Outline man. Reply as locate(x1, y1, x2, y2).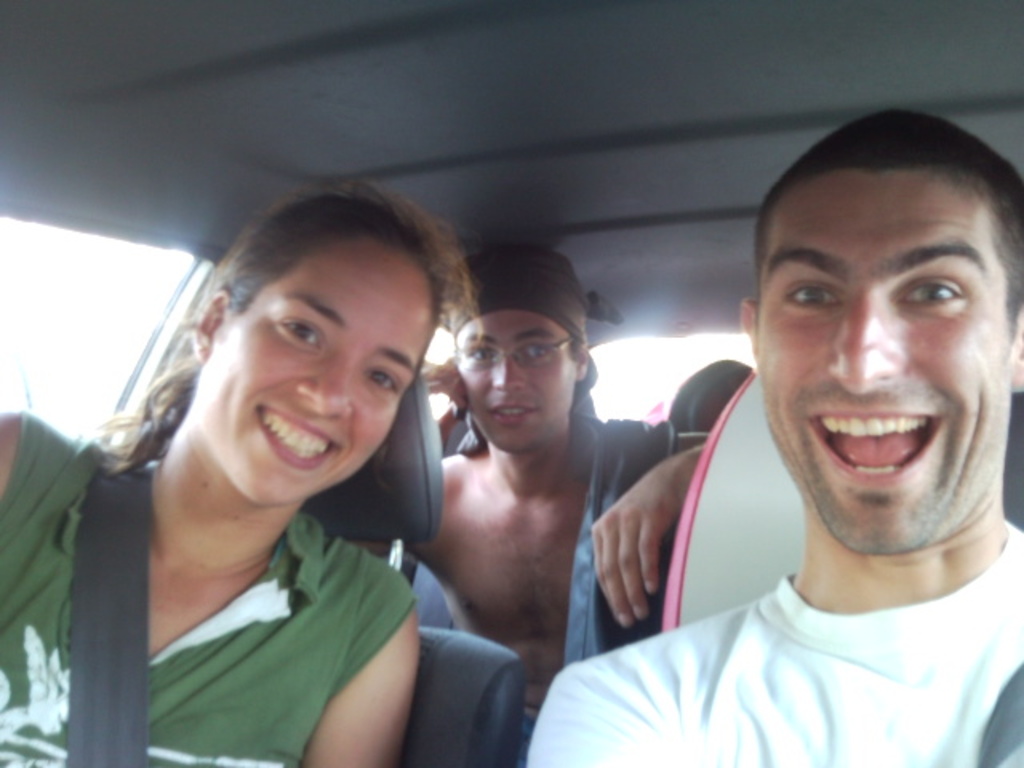
locate(365, 246, 712, 766).
